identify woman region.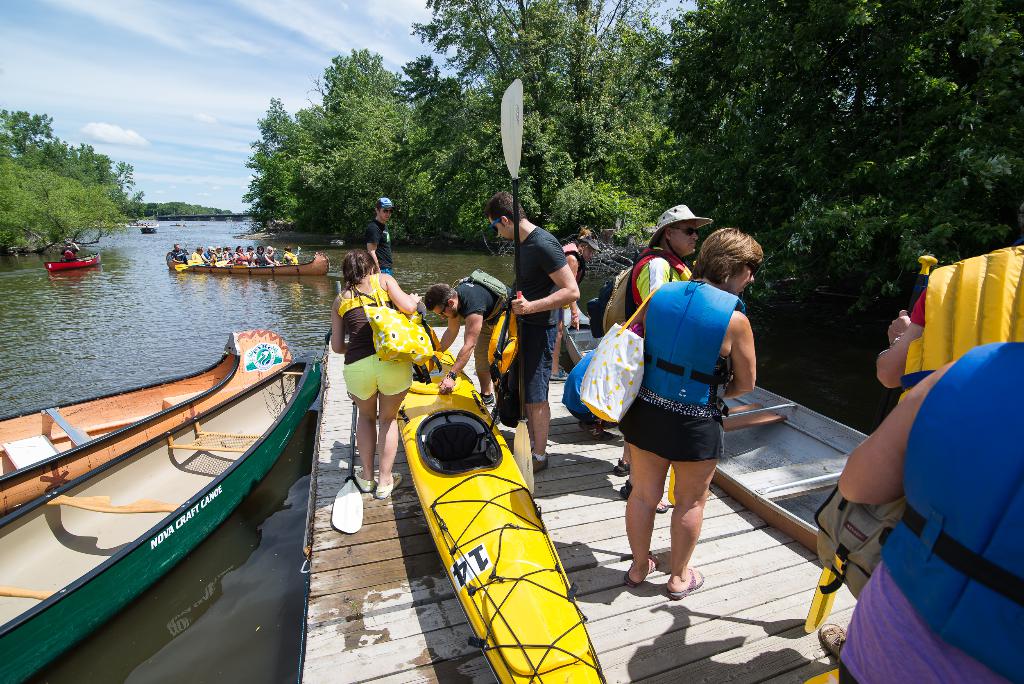
Region: x1=604 y1=211 x2=765 y2=622.
